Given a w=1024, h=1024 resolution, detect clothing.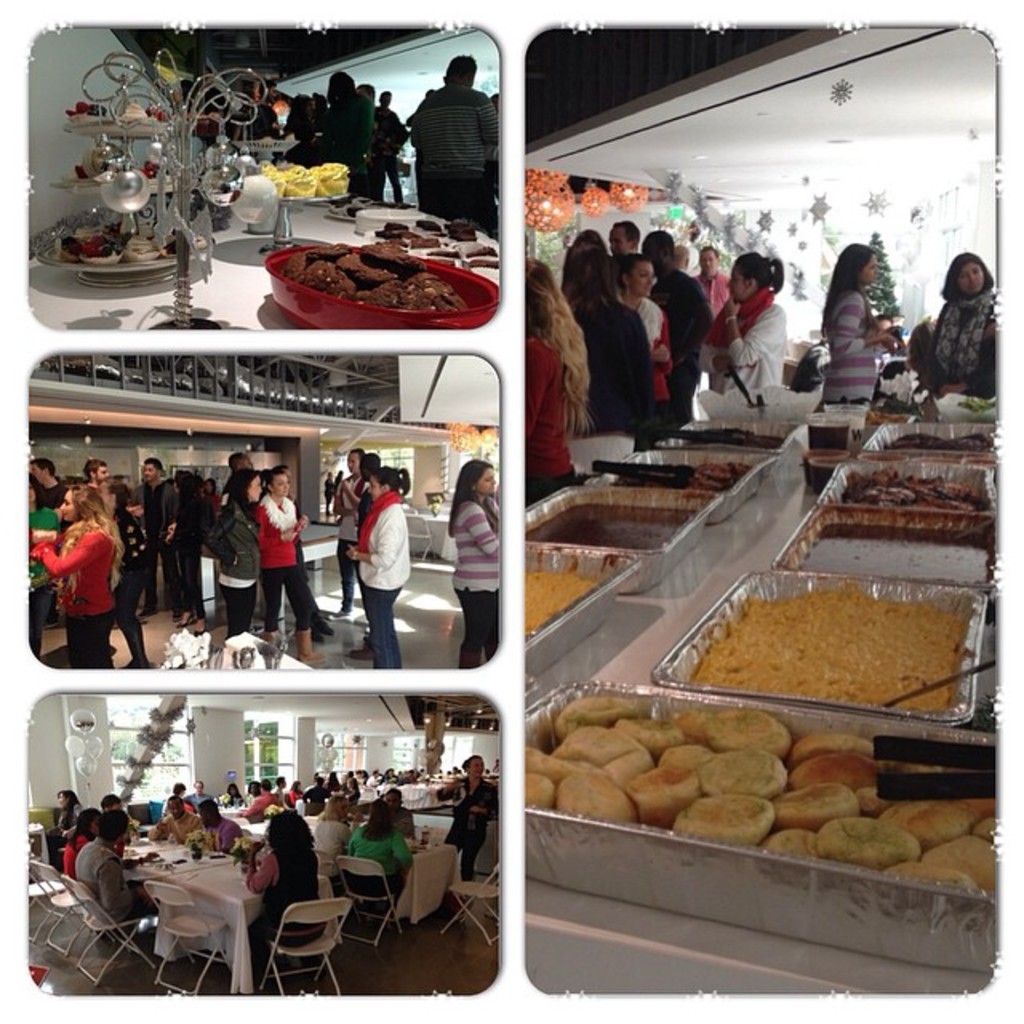
(x1=184, y1=789, x2=213, y2=808).
